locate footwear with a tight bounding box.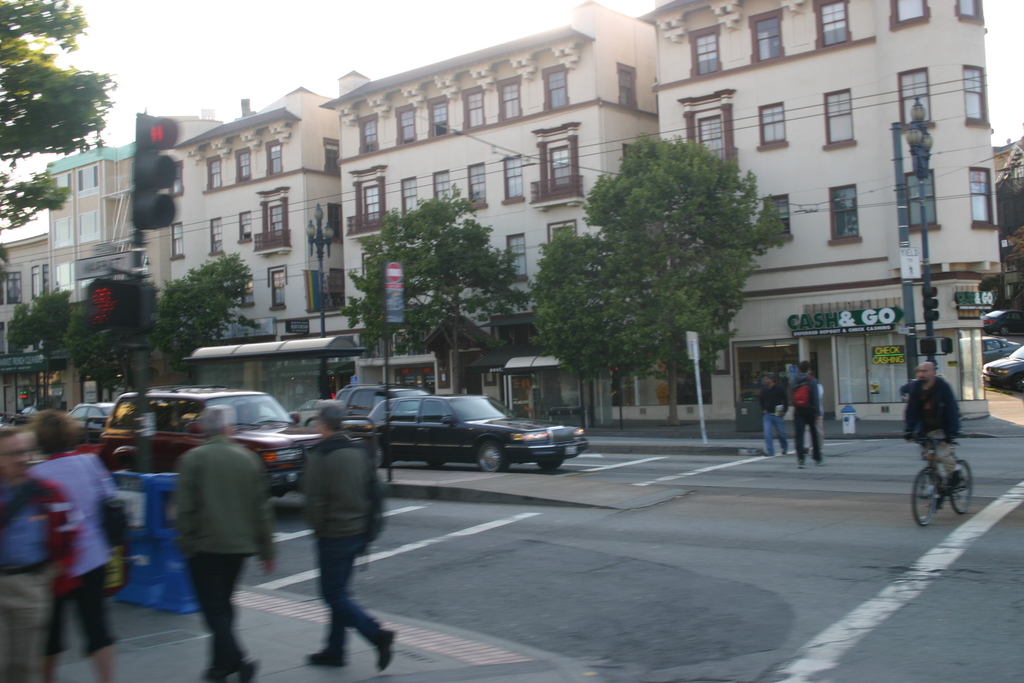
x1=302, y1=646, x2=347, y2=668.
